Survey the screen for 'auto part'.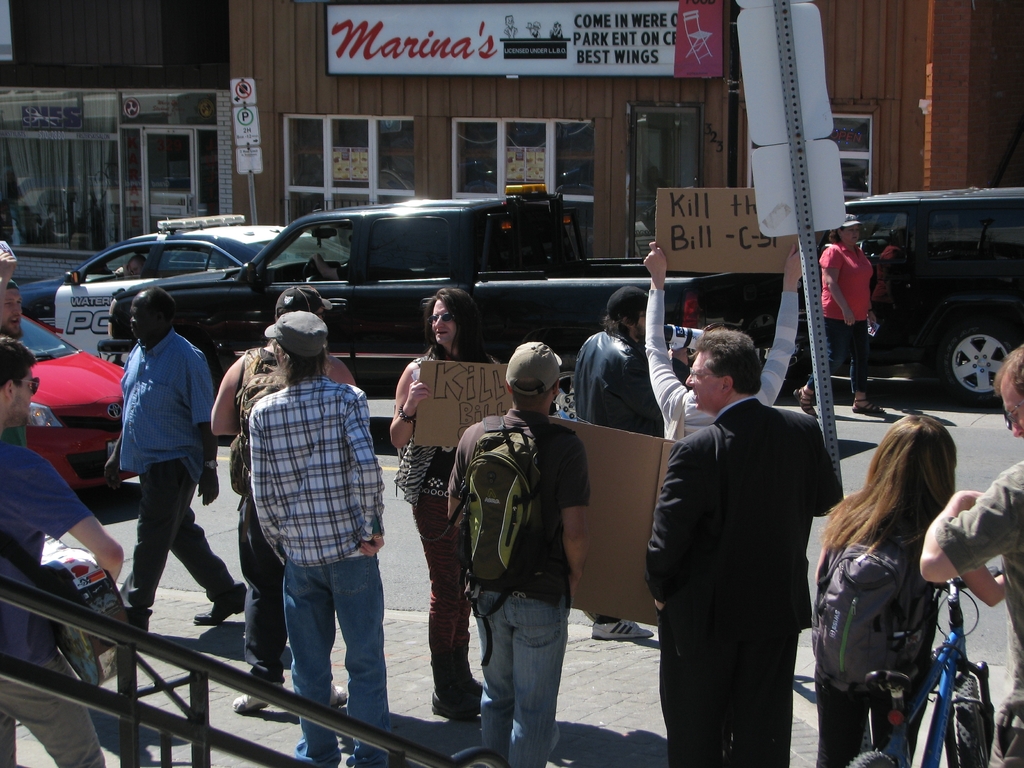
Survey found: region(151, 250, 257, 381).
